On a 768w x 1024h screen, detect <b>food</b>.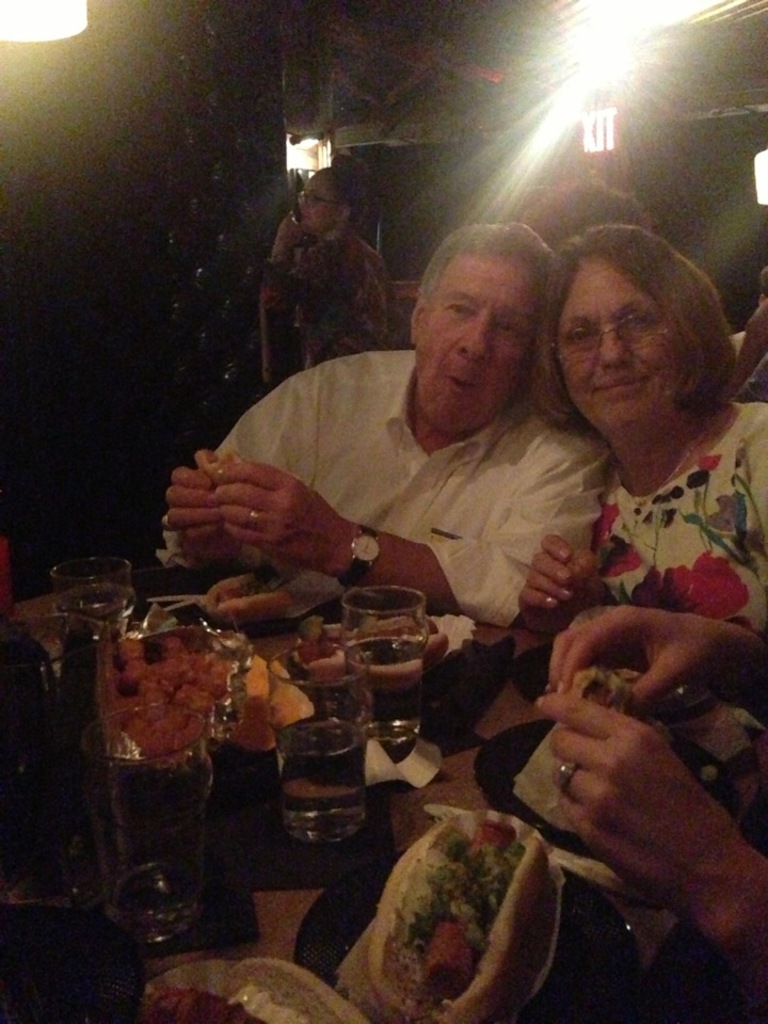
(x1=384, y1=807, x2=578, y2=998).
